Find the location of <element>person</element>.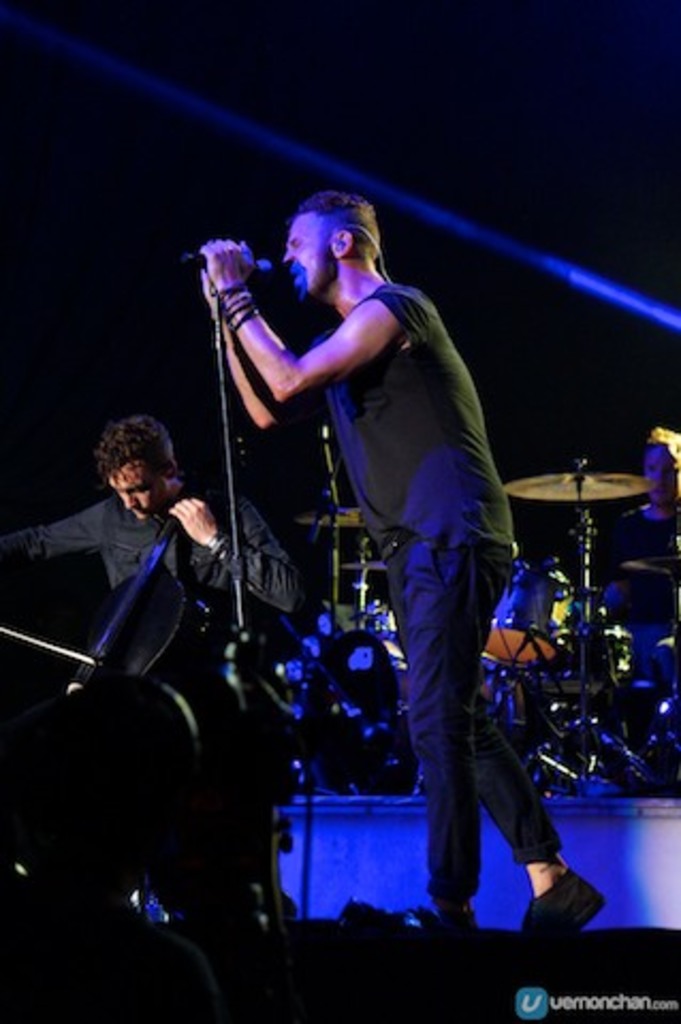
Location: (0, 429, 305, 851).
